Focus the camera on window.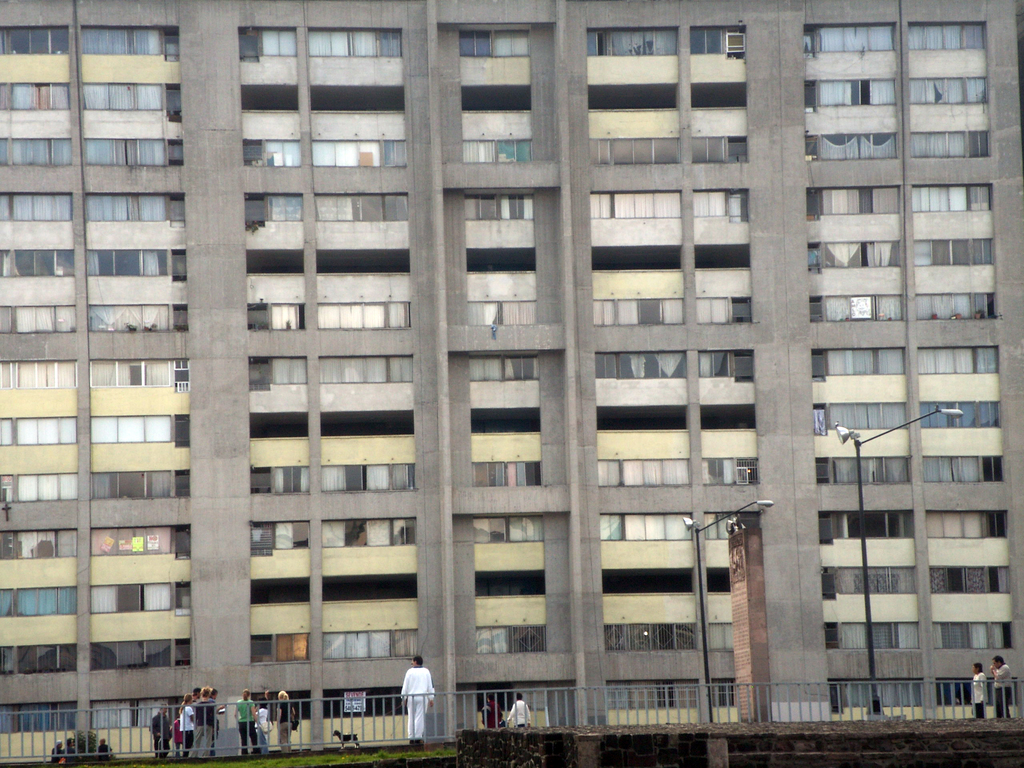
Focus region: box=[468, 194, 534, 218].
